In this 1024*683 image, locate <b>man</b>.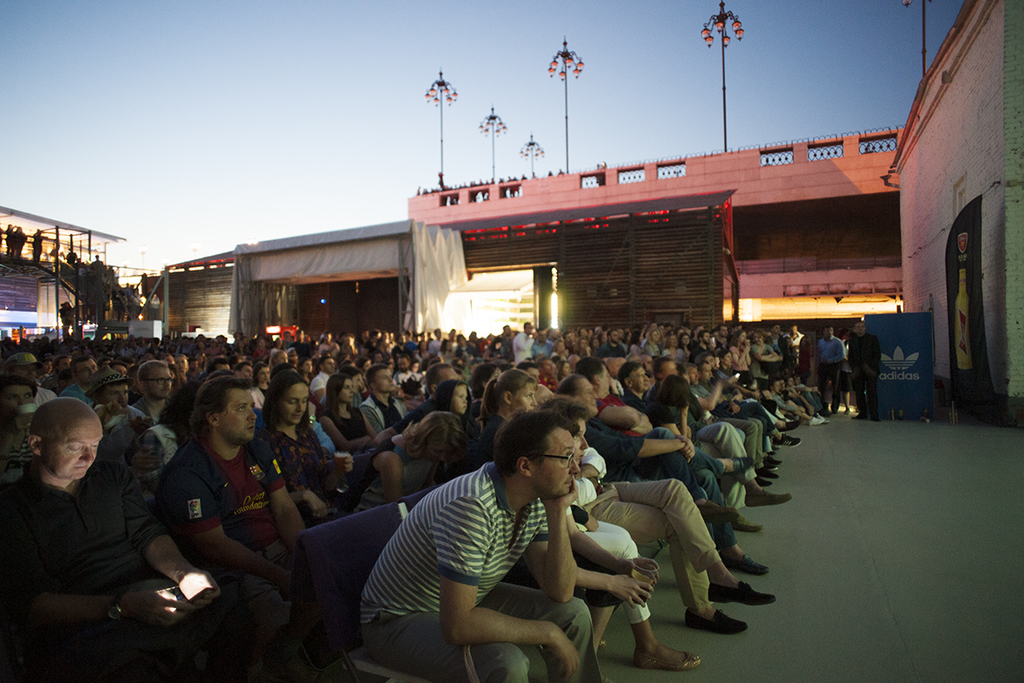
Bounding box: {"left": 290, "top": 325, "right": 310, "bottom": 356}.
